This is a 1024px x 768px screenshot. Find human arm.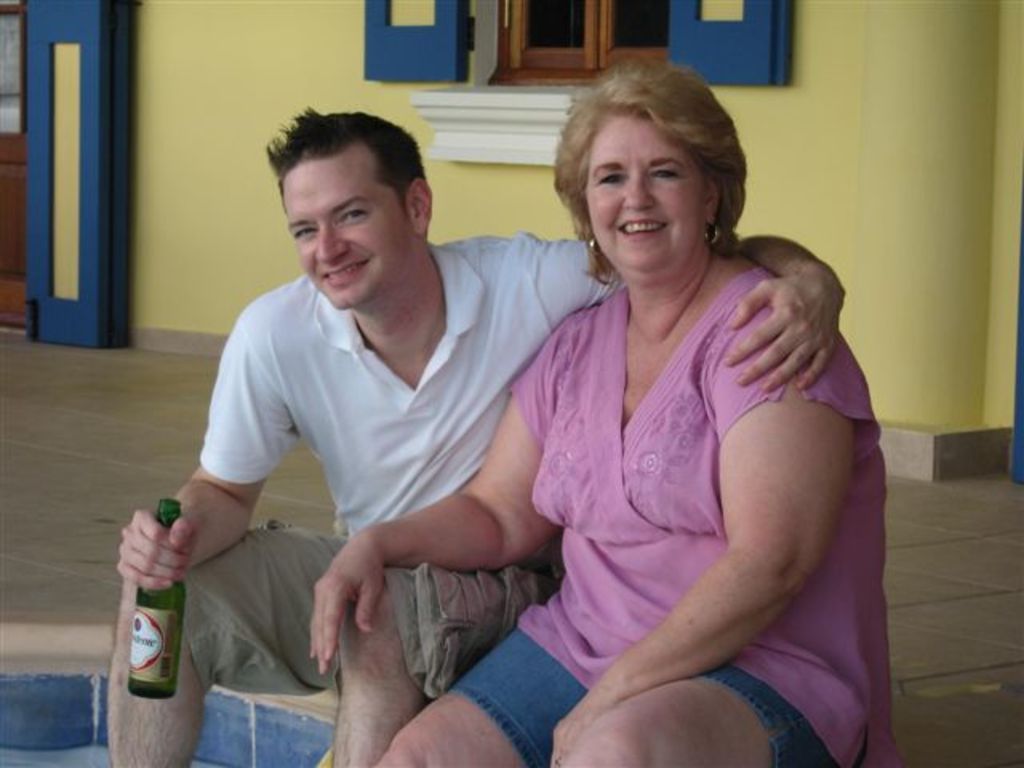
Bounding box: l=306, t=301, r=613, b=675.
